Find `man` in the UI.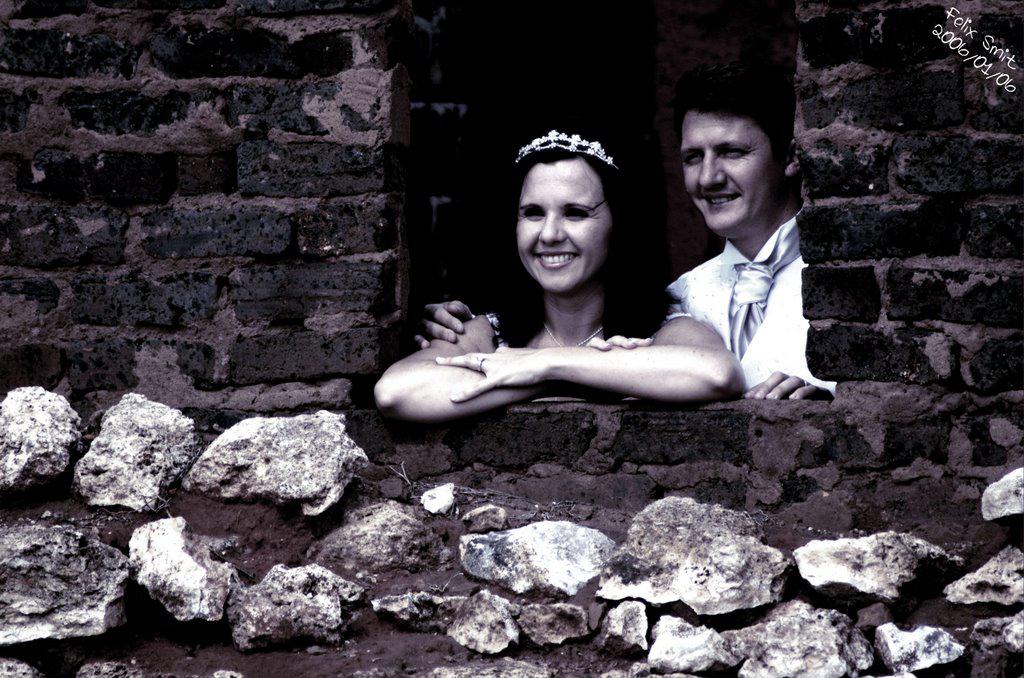
UI element at left=411, top=85, right=838, bottom=402.
